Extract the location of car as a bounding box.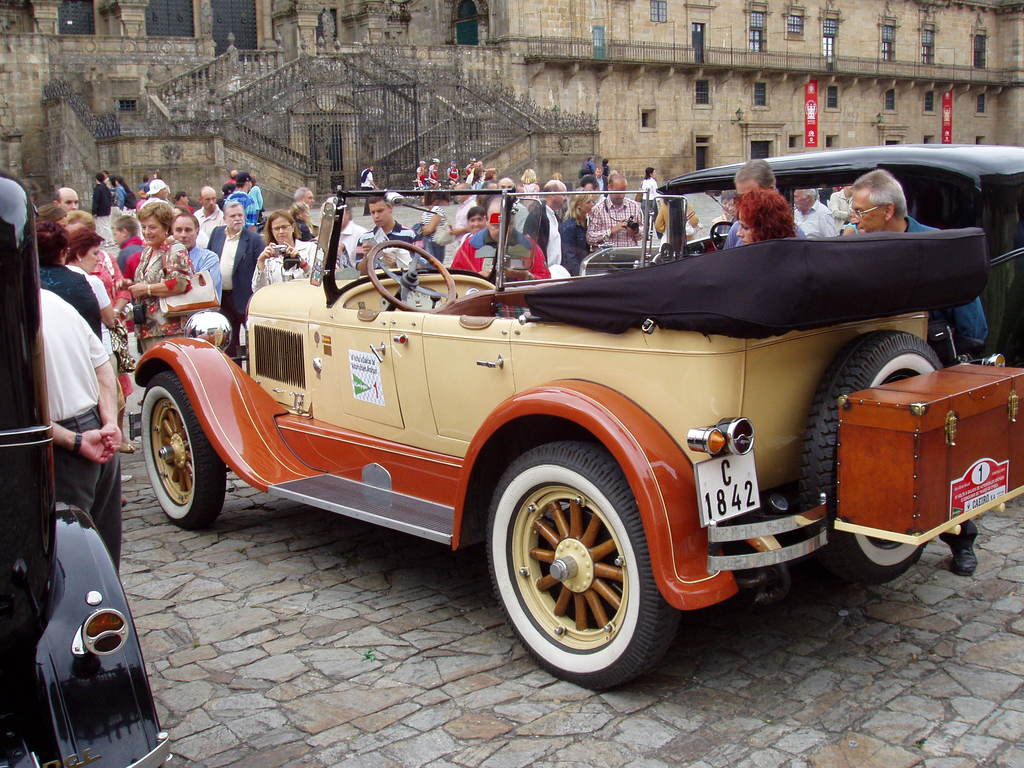
[0, 166, 179, 766].
